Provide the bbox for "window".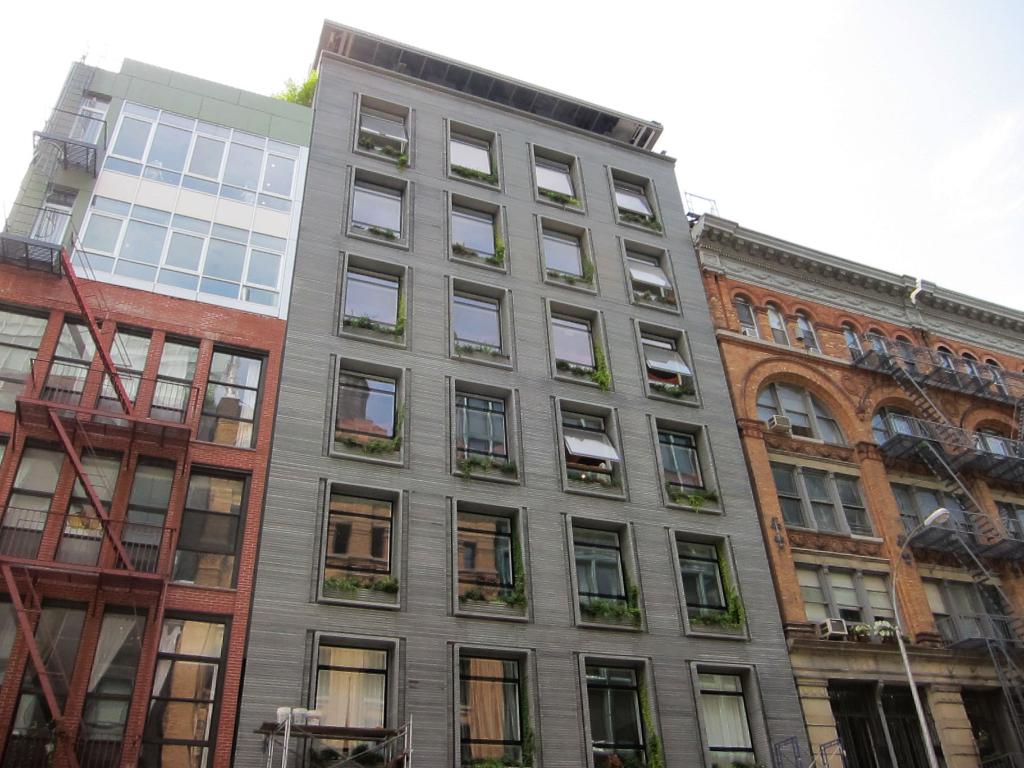
bbox(675, 533, 728, 625).
